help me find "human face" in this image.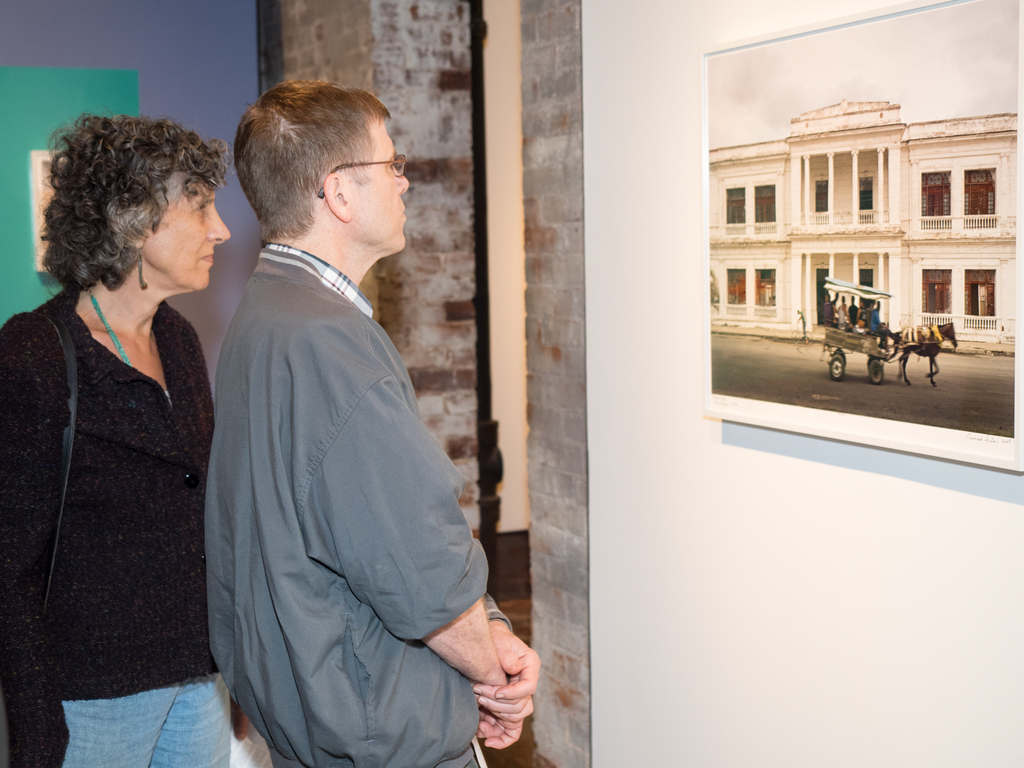
Found it: 354 123 410 247.
